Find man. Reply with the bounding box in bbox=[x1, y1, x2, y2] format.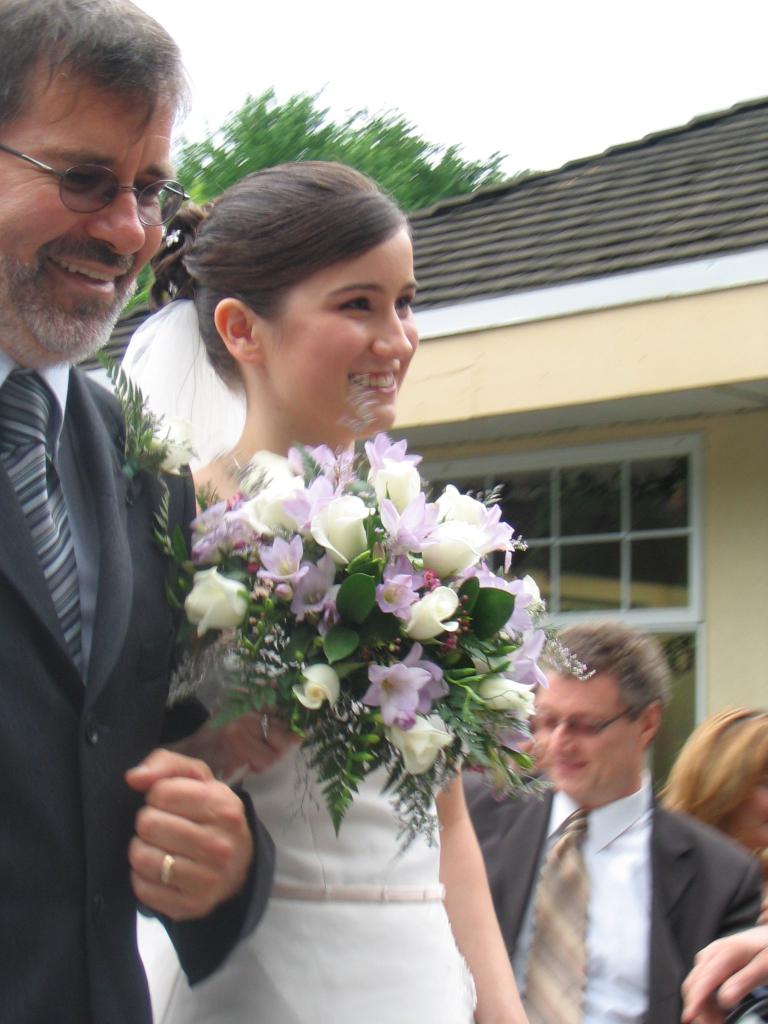
bbox=[0, 0, 278, 1023].
